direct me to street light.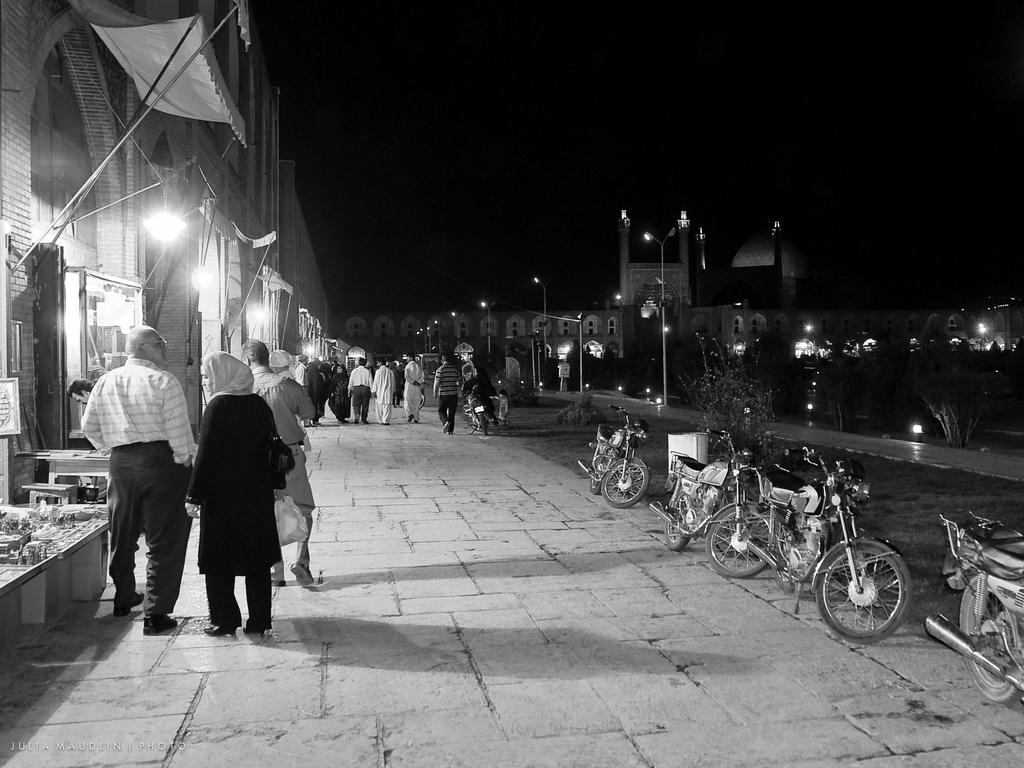
Direction: bbox=(617, 209, 694, 410).
